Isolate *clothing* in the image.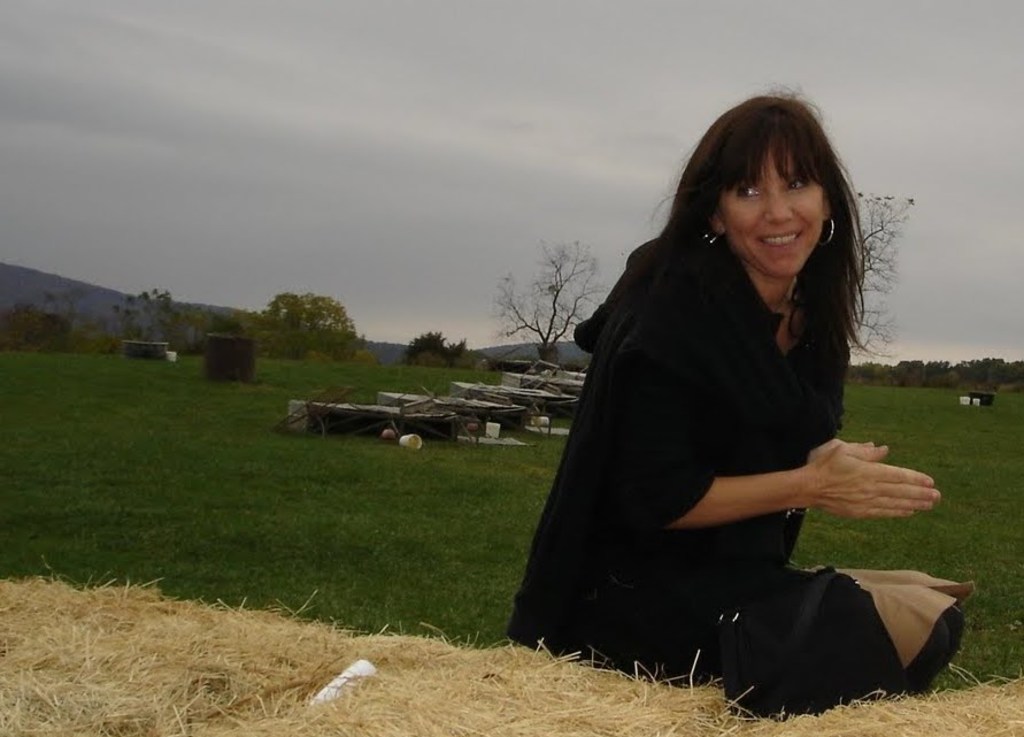
Isolated region: bbox(507, 232, 983, 717).
